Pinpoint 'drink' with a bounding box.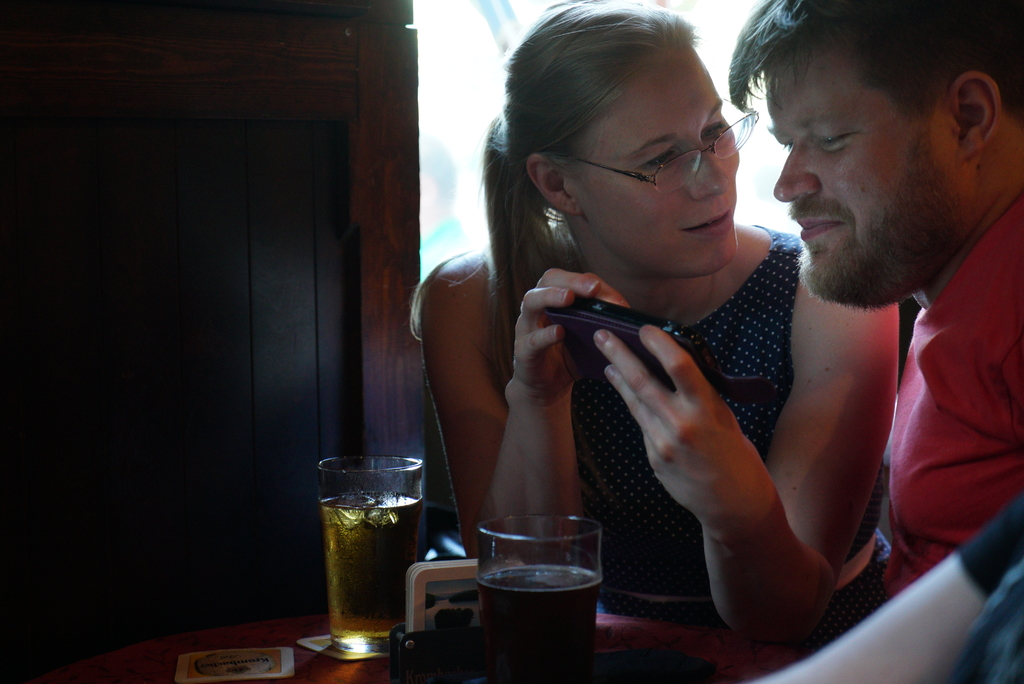
bbox=(304, 460, 420, 650).
